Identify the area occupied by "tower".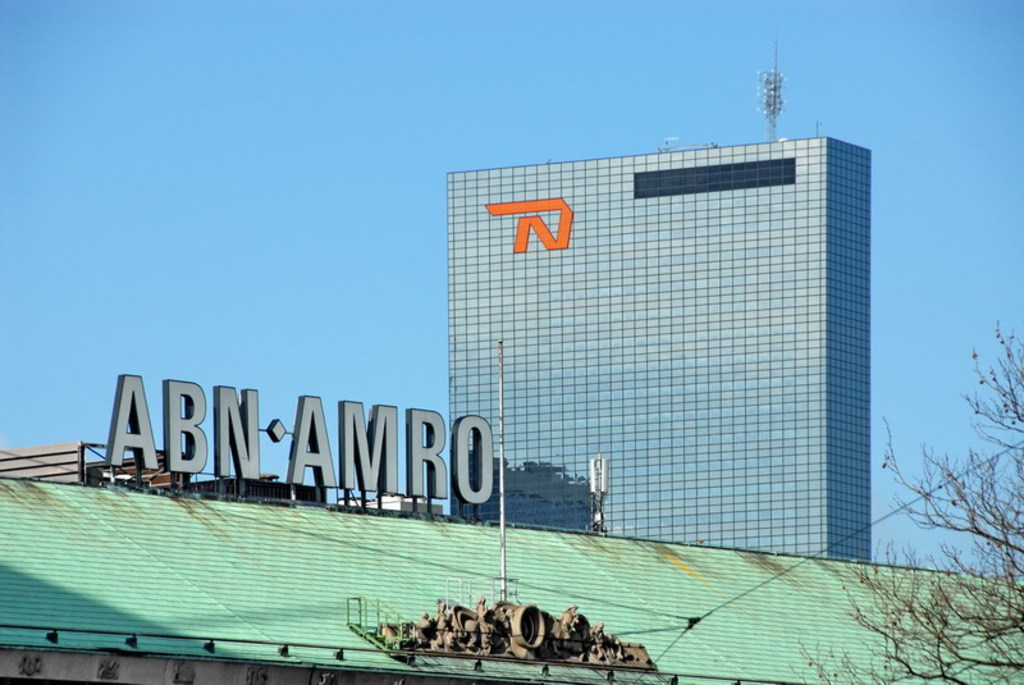
Area: x1=465, y1=117, x2=900, y2=540.
